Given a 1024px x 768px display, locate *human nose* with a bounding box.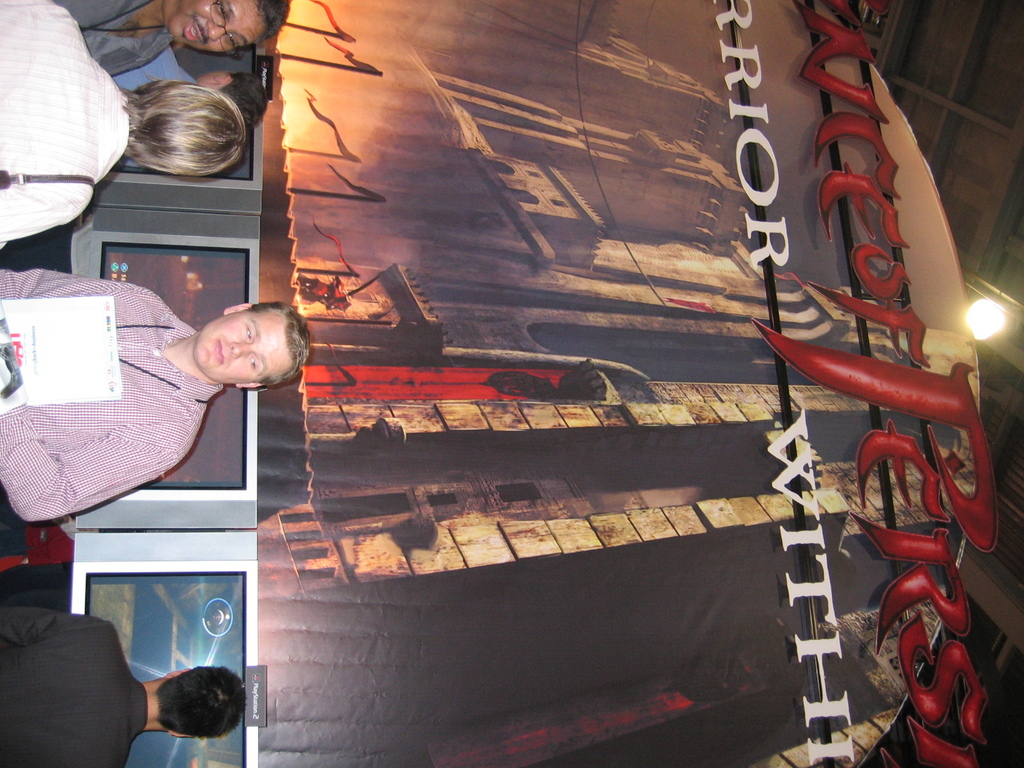
Located: Rect(208, 19, 229, 40).
